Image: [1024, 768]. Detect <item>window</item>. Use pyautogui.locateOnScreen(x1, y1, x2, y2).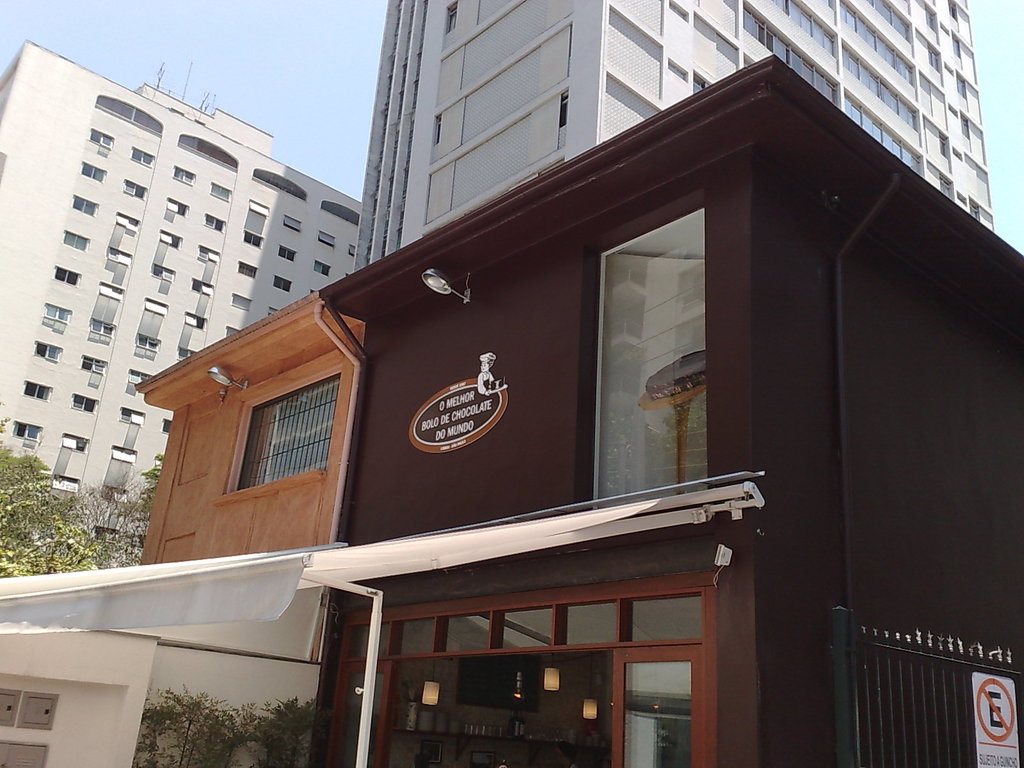
pyautogui.locateOnScreen(60, 227, 92, 253).
